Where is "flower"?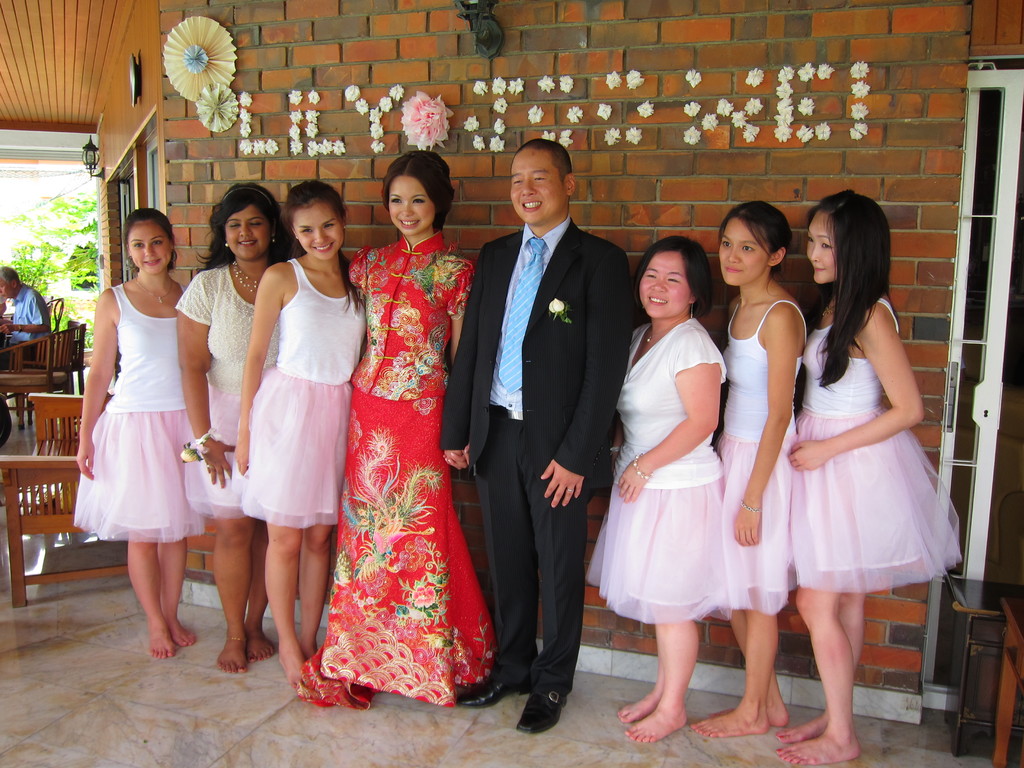
crop(715, 98, 738, 119).
